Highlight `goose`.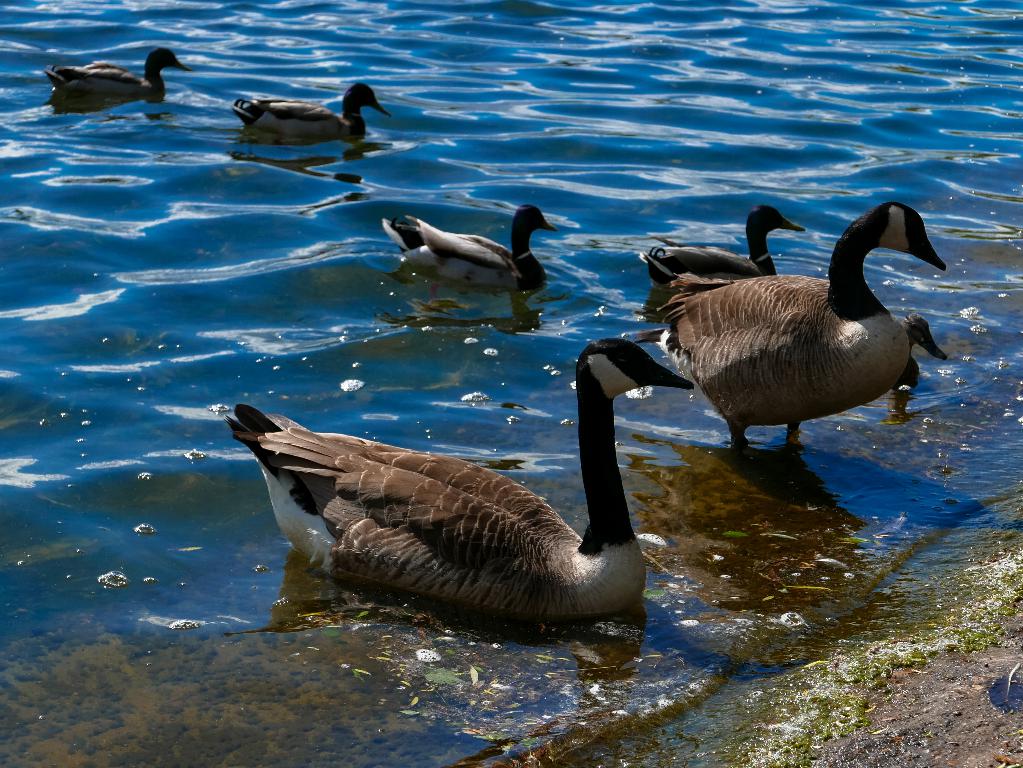
Highlighted region: (235, 82, 387, 141).
